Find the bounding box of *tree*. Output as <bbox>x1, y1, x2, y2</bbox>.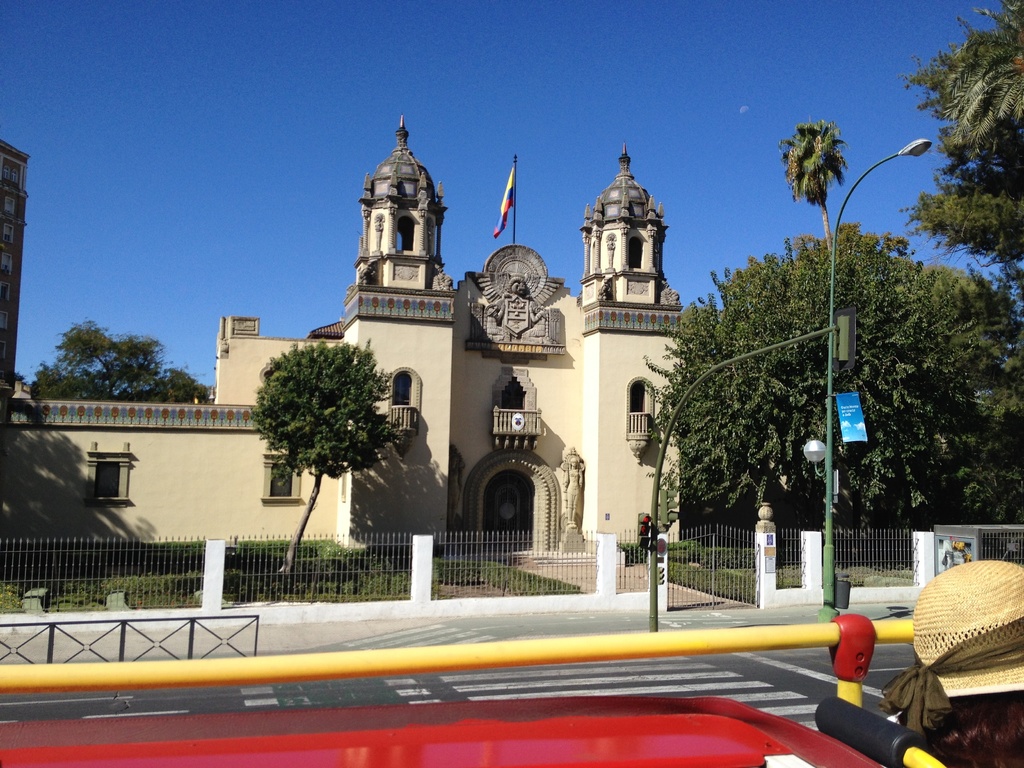
<bbox>629, 225, 1023, 574</bbox>.
